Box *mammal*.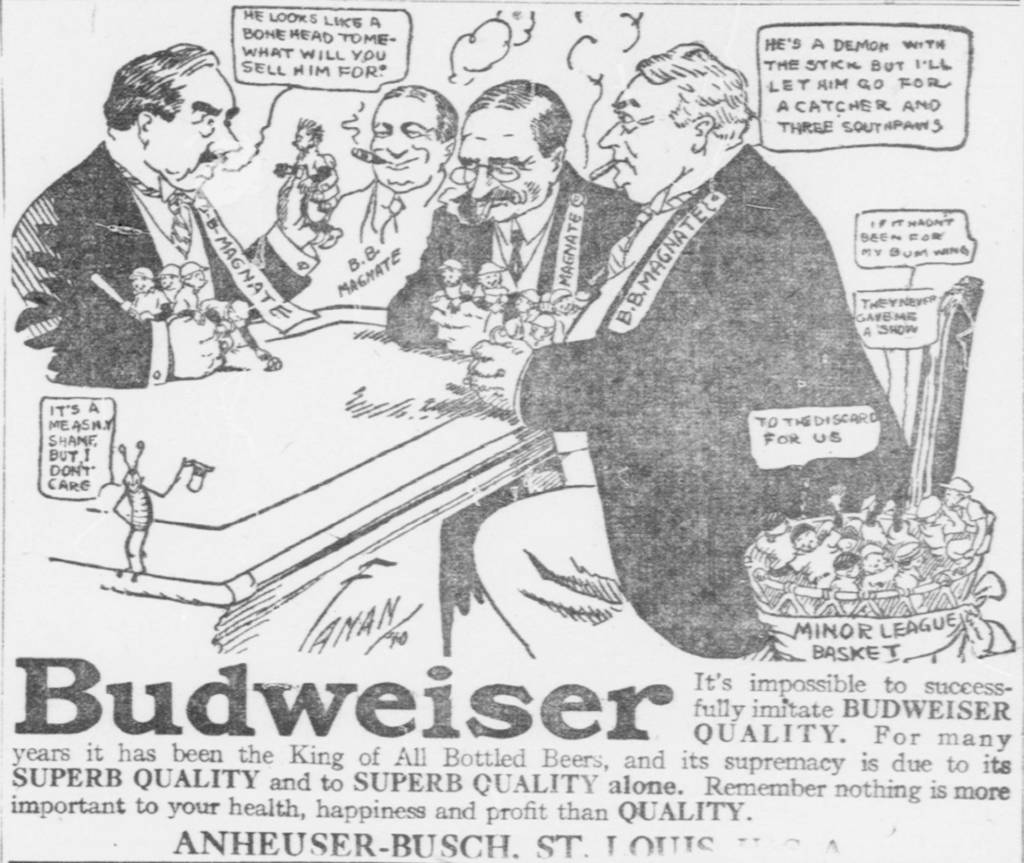
19 60 285 401.
